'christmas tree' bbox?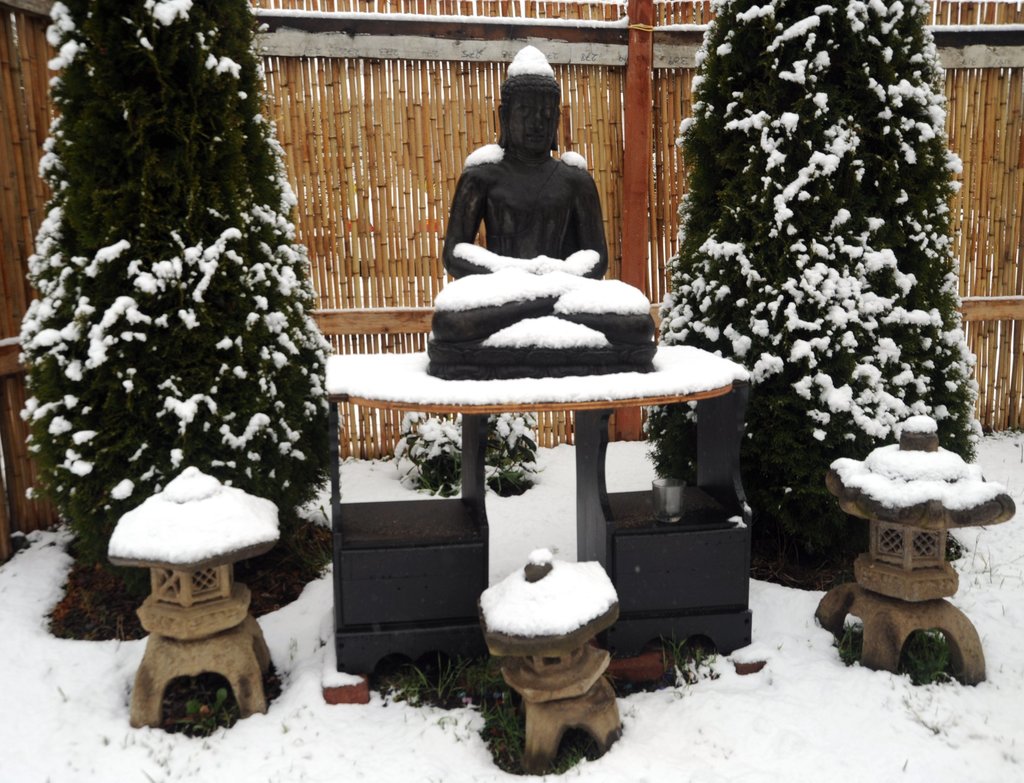
[642,0,979,537]
